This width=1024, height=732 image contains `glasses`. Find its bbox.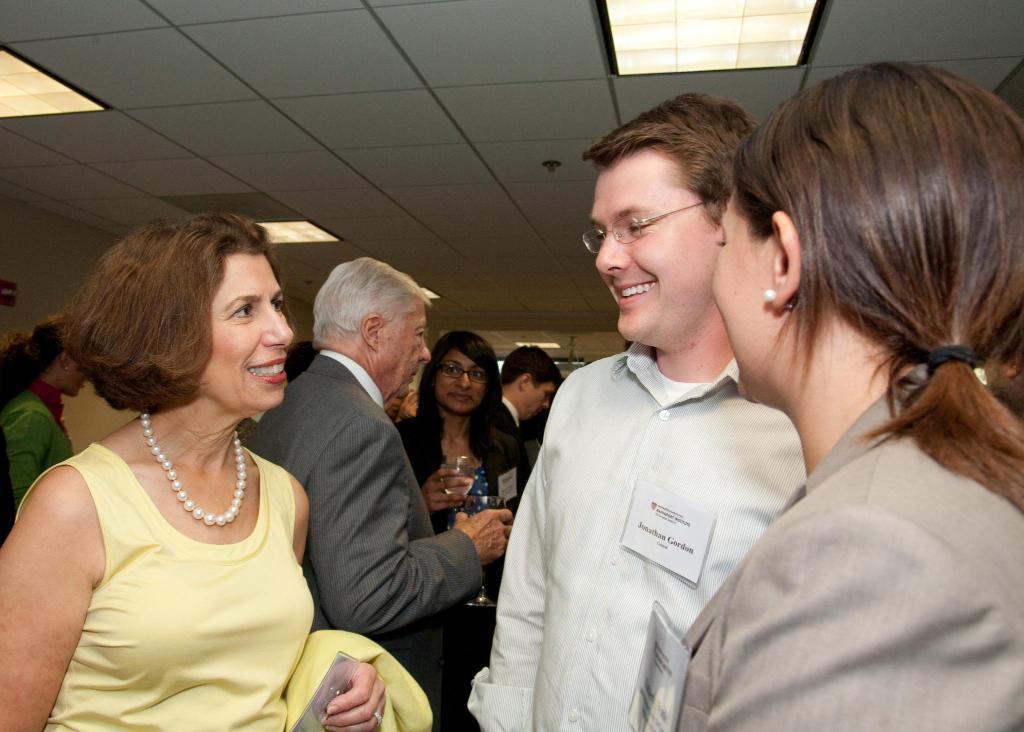
[x1=435, y1=365, x2=500, y2=387].
